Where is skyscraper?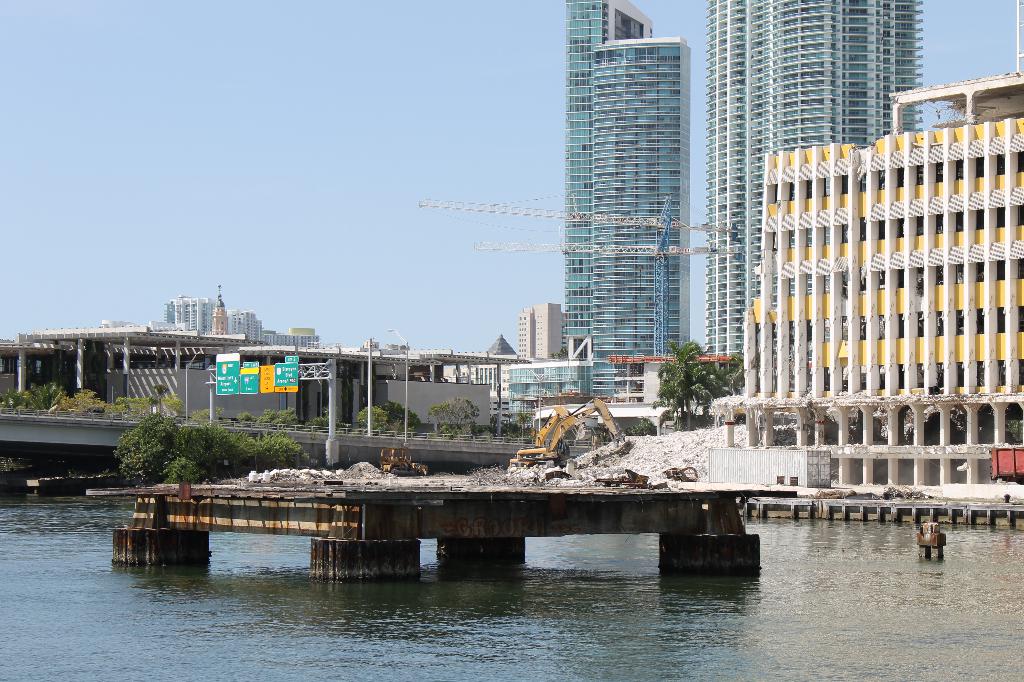
bbox=[710, 0, 925, 365].
